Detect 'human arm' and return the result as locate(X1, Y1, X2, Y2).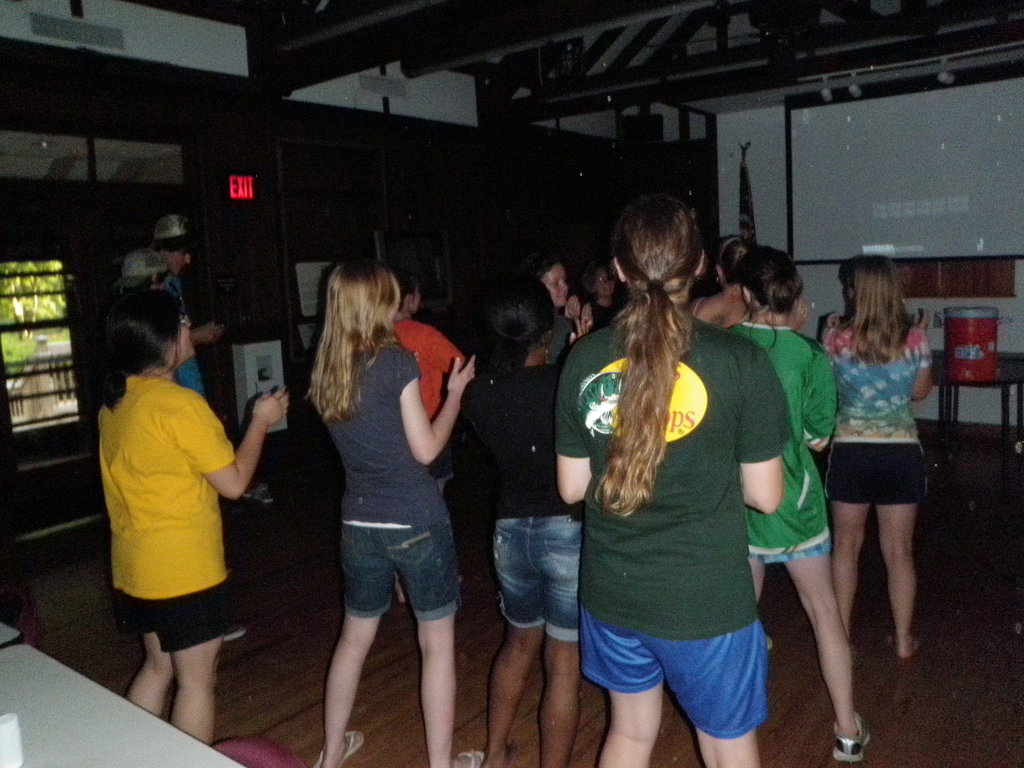
locate(800, 346, 829, 452).
